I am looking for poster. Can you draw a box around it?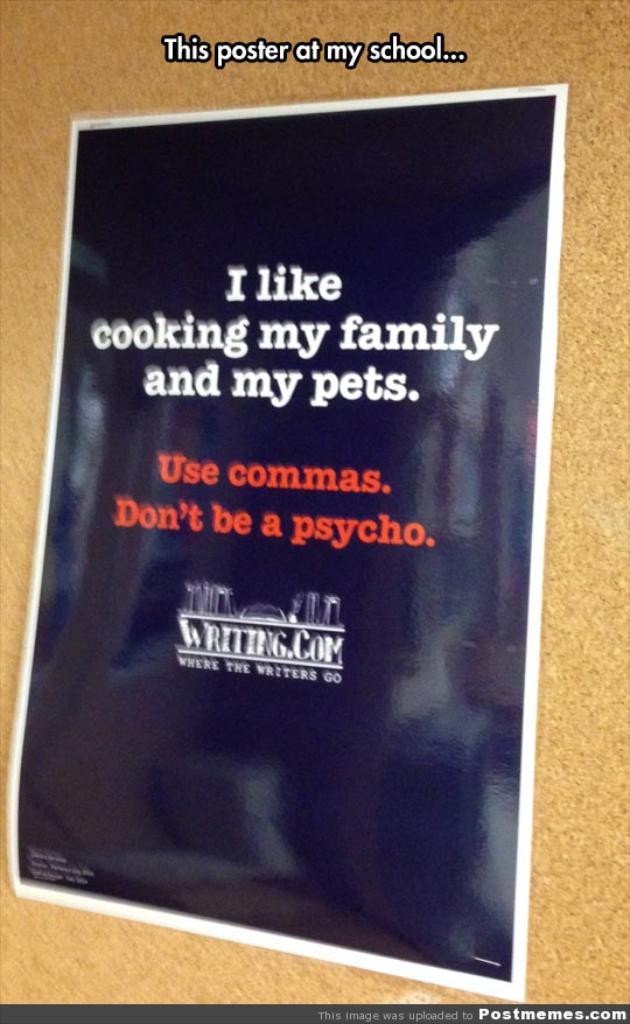
Sure, the bounding box is x1=12, y1=85, x2=567, y2=1008.
